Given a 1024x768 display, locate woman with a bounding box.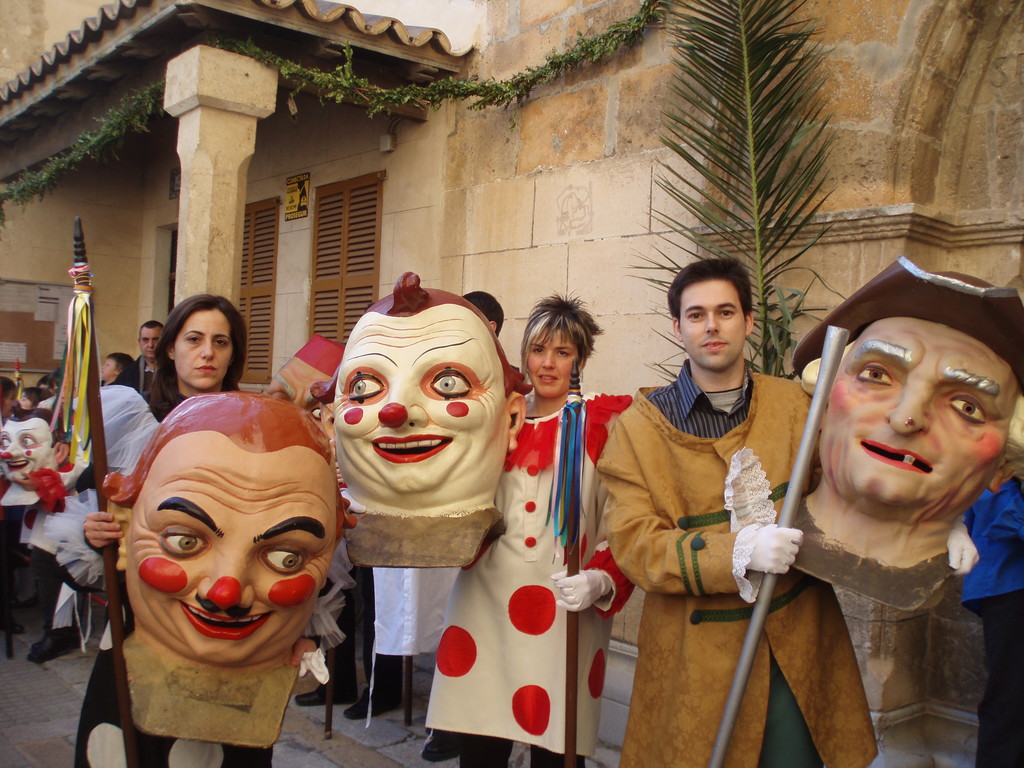
Located: (440, 299, 617, 744).
